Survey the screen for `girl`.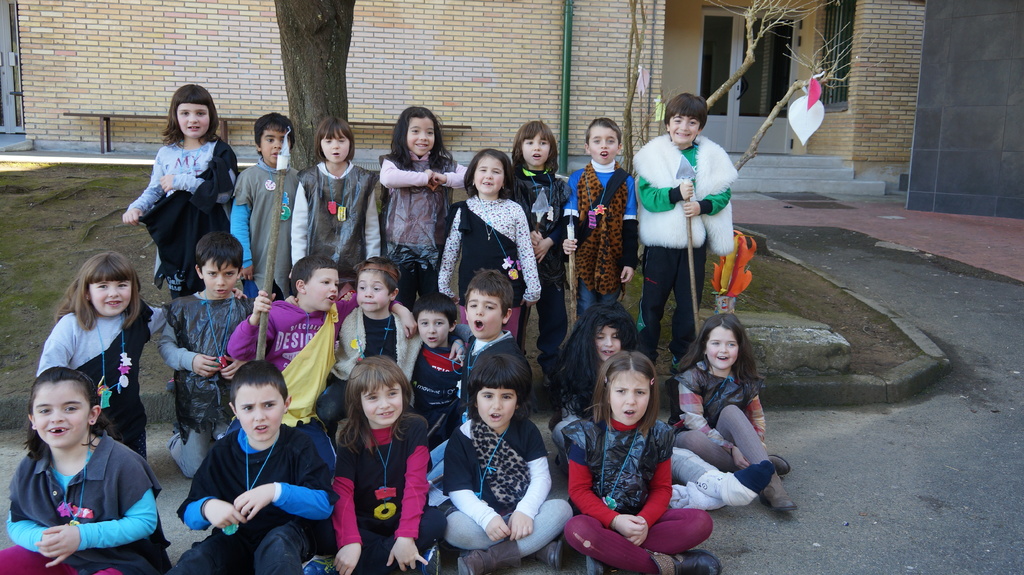
Survey found: region(669, 311, 789, 514).
